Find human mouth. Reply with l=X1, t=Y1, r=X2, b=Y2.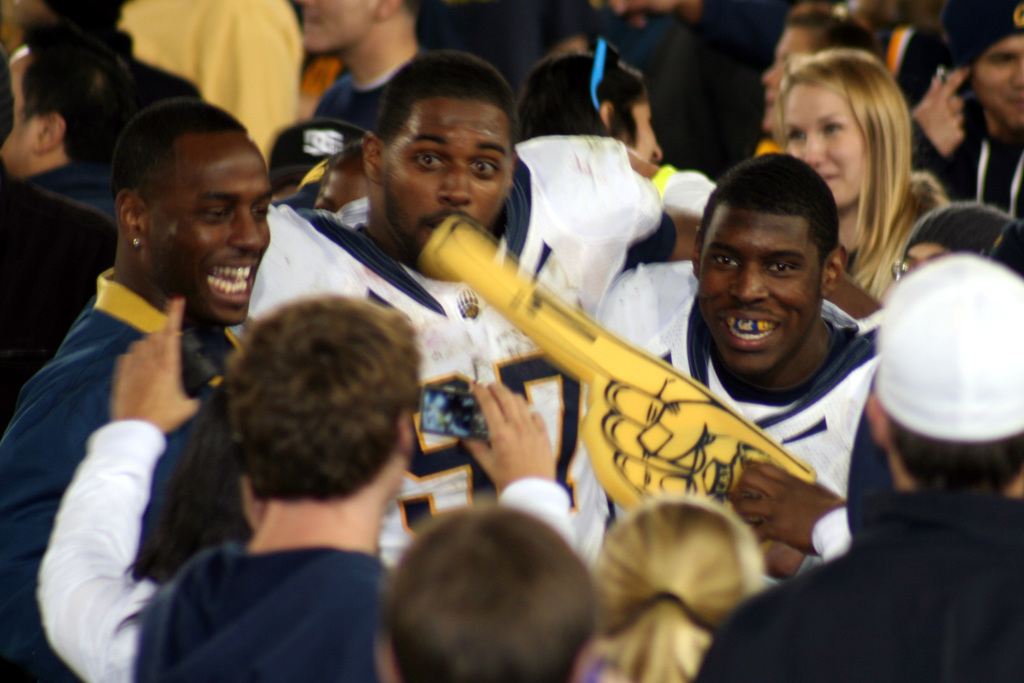
l=824, t=176, r=841, b=187.
